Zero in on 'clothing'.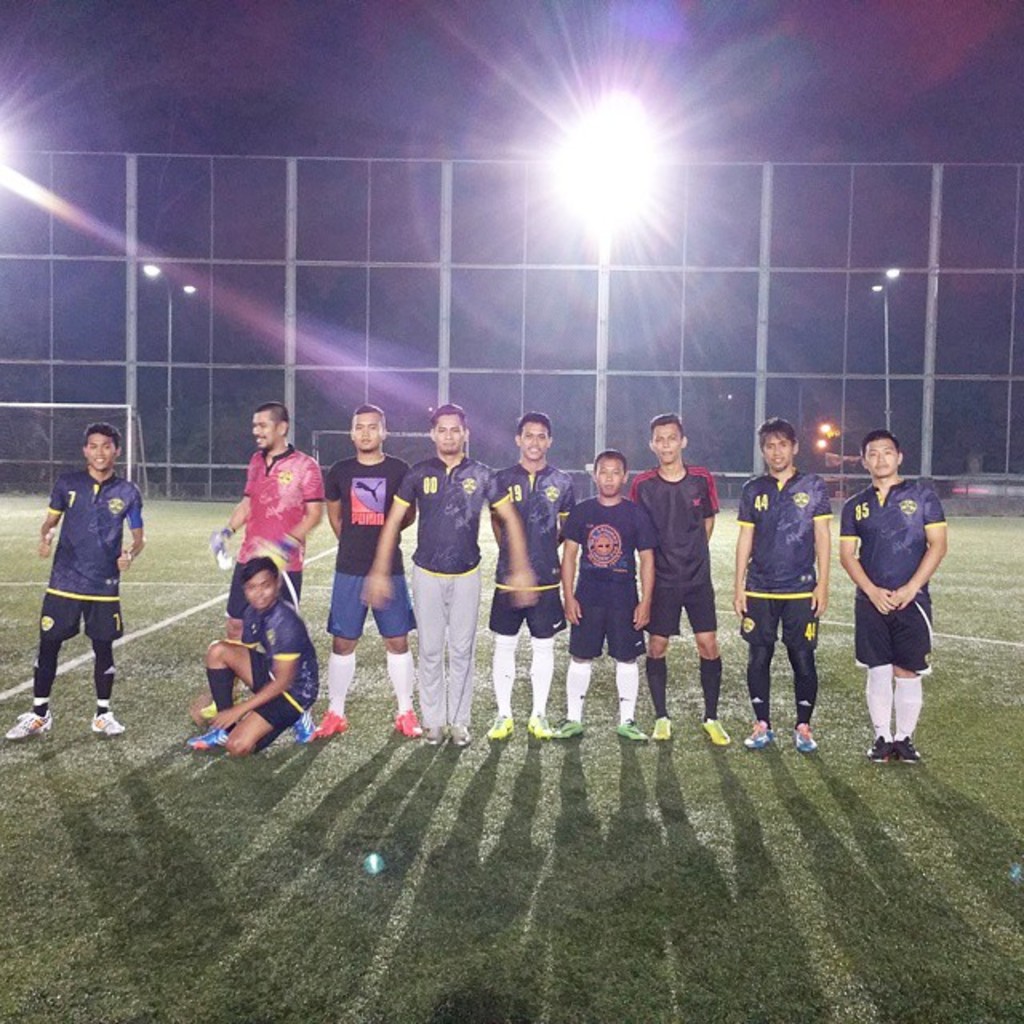
Zeroed in: (850, 454, 962, 734).
